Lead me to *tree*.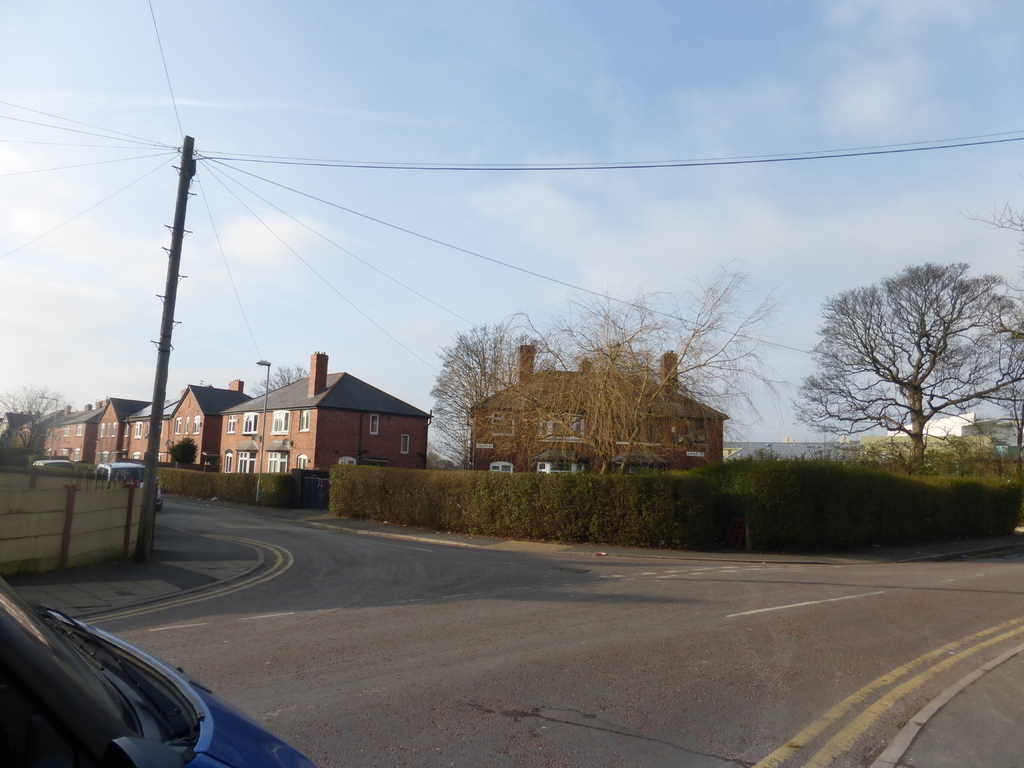
Lead to {"x1": 806, "y1": 235, "x2": 993, "y2": 488}.
